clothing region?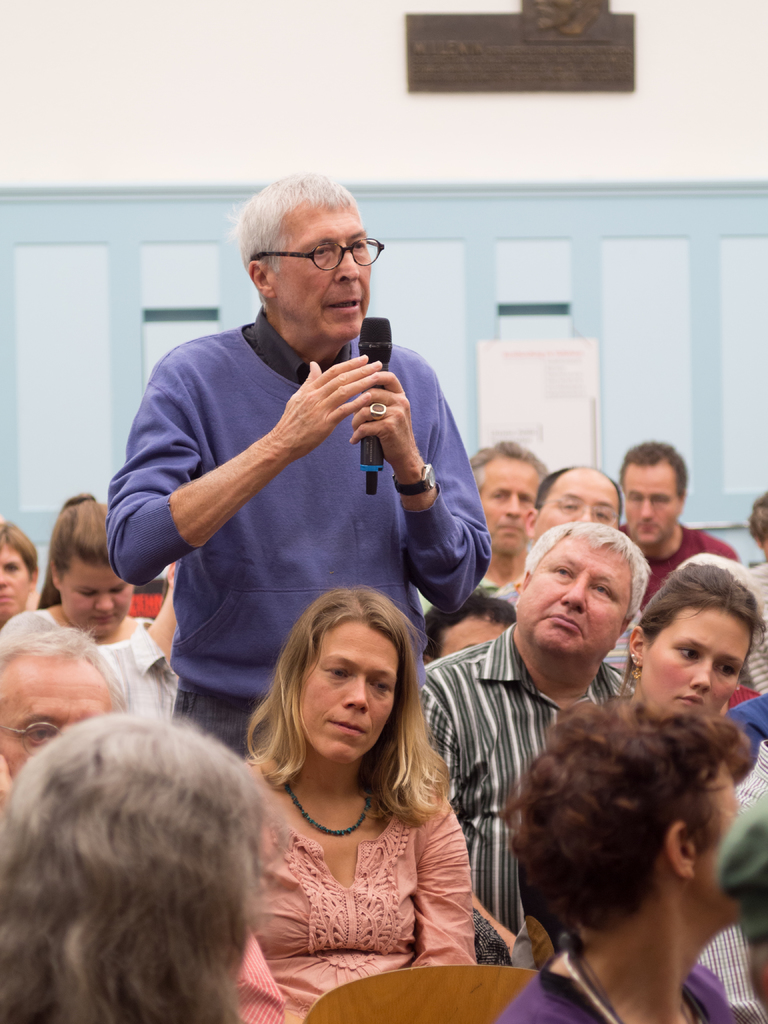
[700,742,767,1023]
